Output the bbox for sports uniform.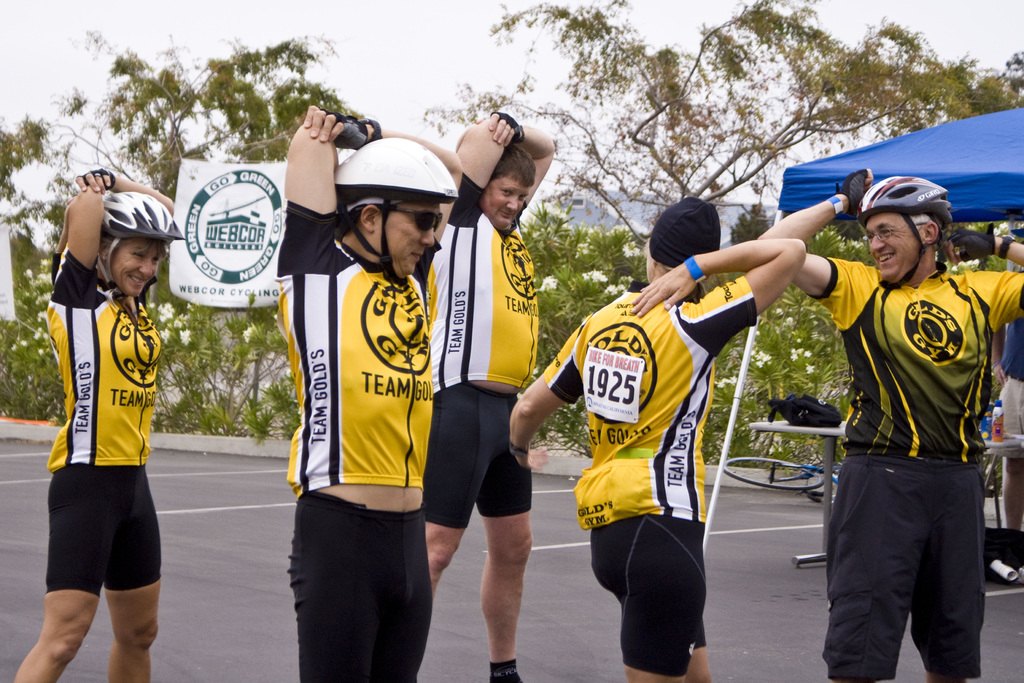
Rect(436, 169, 566, 681).
